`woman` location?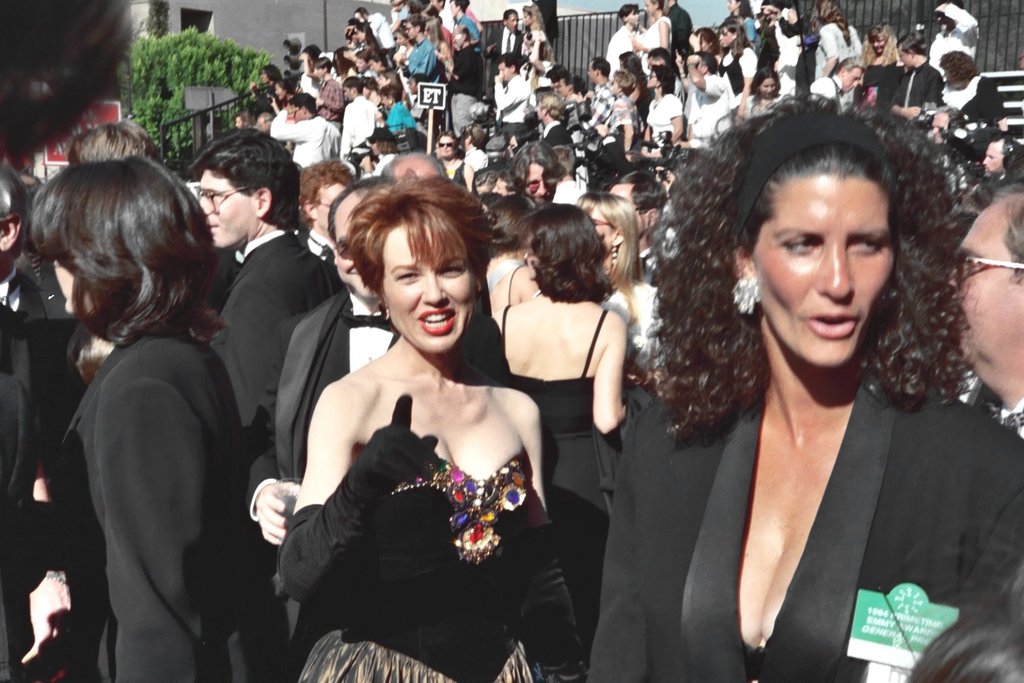
l=588, t=94, r=1023, b=682
